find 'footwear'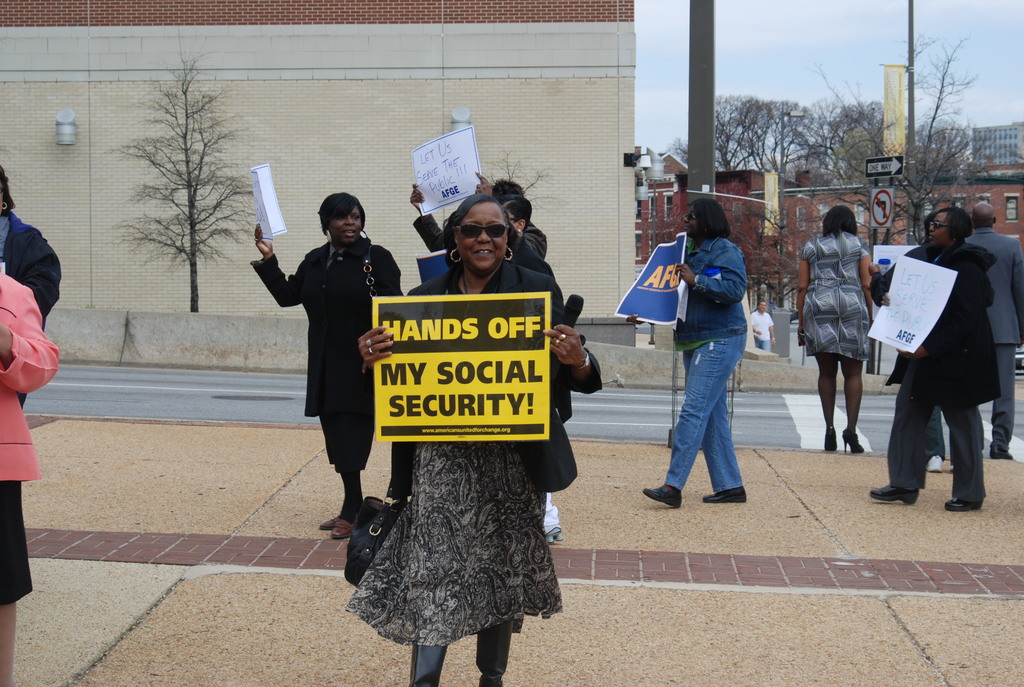
541/522/566/547
